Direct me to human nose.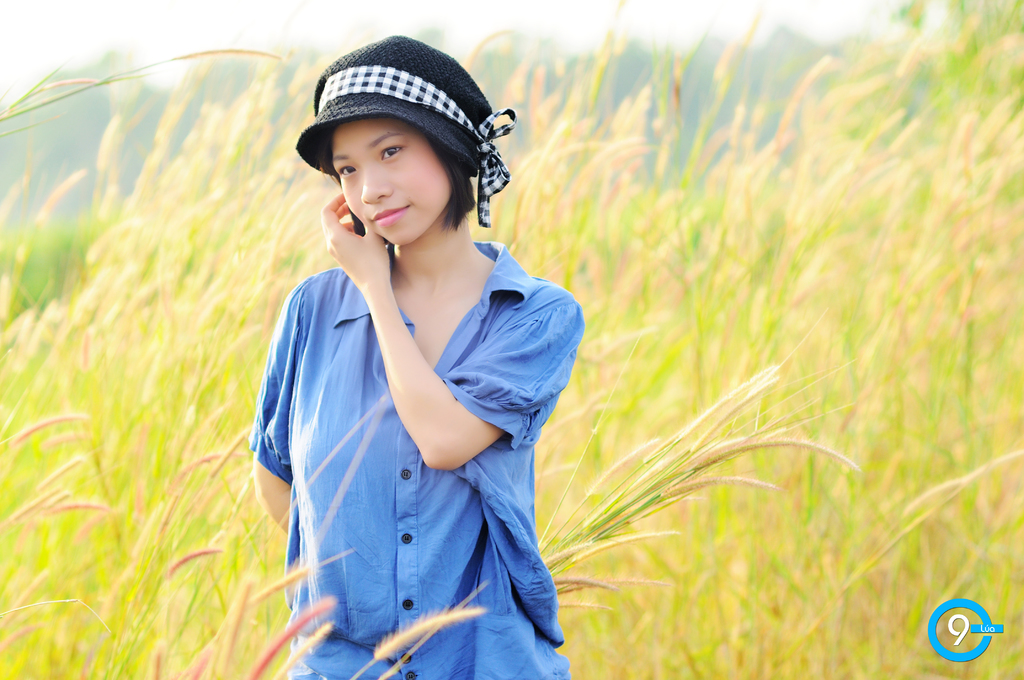
Direction: region(359, 162, 391, 203).
